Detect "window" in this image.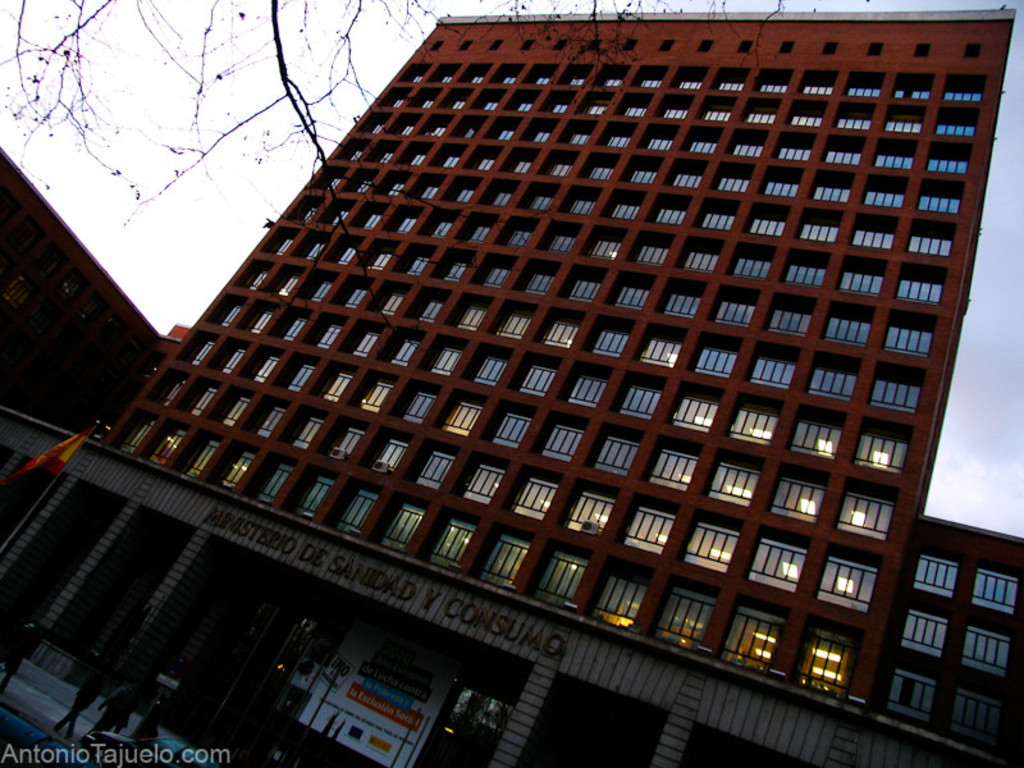
Detection: (x1=867, y1=378, x2=923, y2=412).
